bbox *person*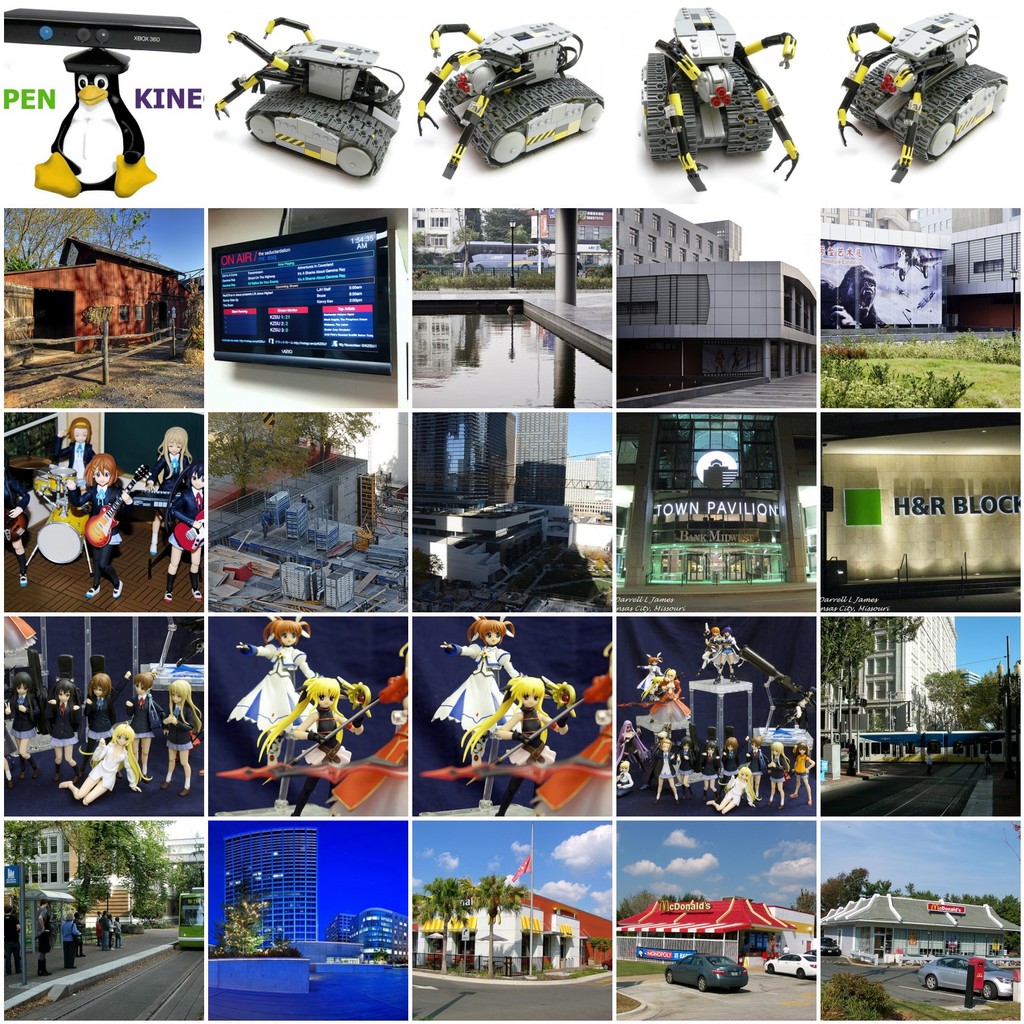
select_region(161, 460, 217, 606)
